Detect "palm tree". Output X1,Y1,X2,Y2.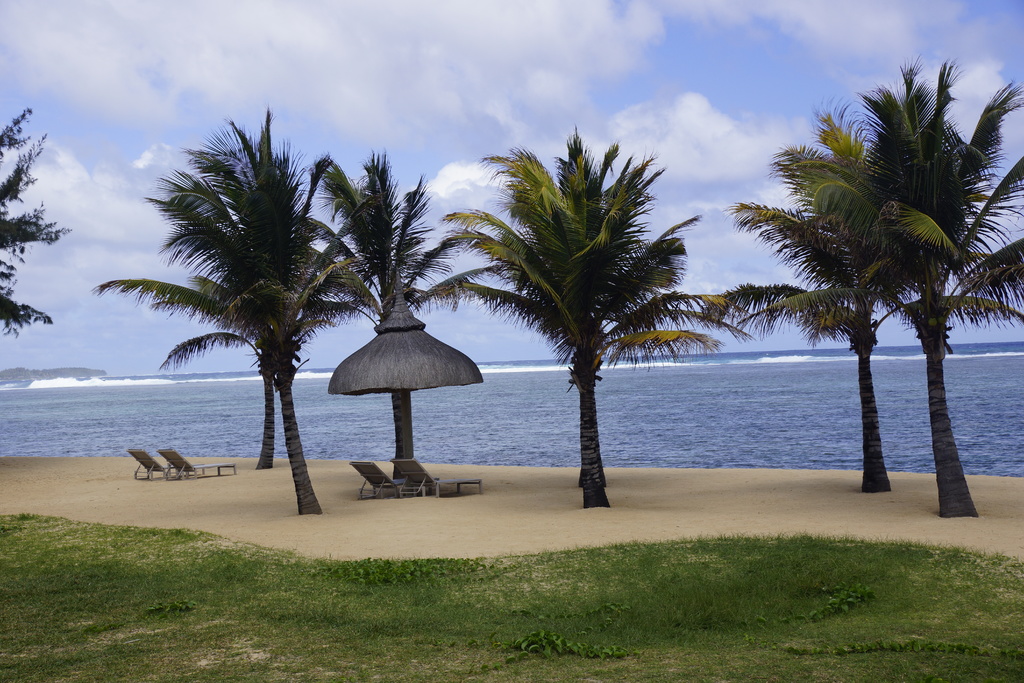
471,147,708,518.
